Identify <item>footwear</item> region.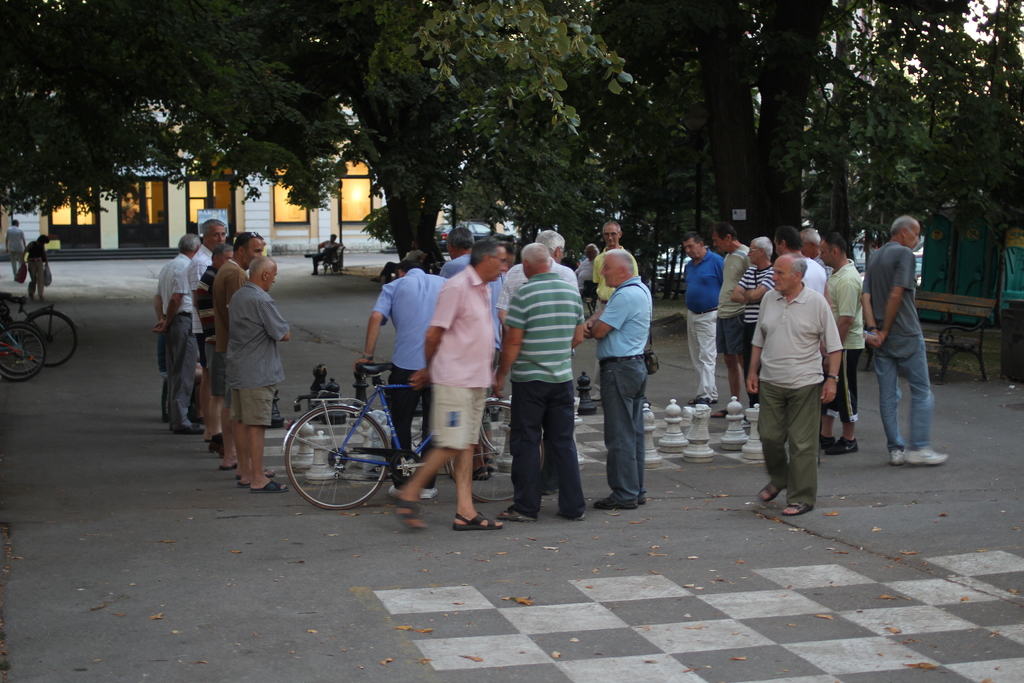
Region: (388,482,400,501).
